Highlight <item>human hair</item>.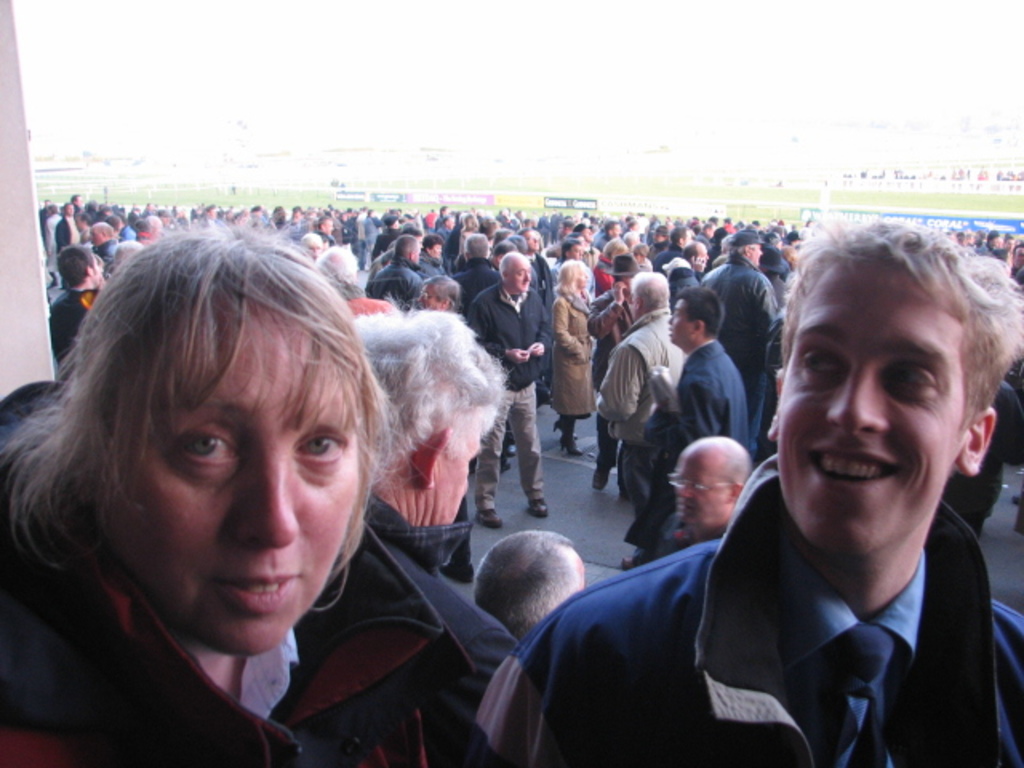
Highlighted region: region(678, 240, 699, 261).
